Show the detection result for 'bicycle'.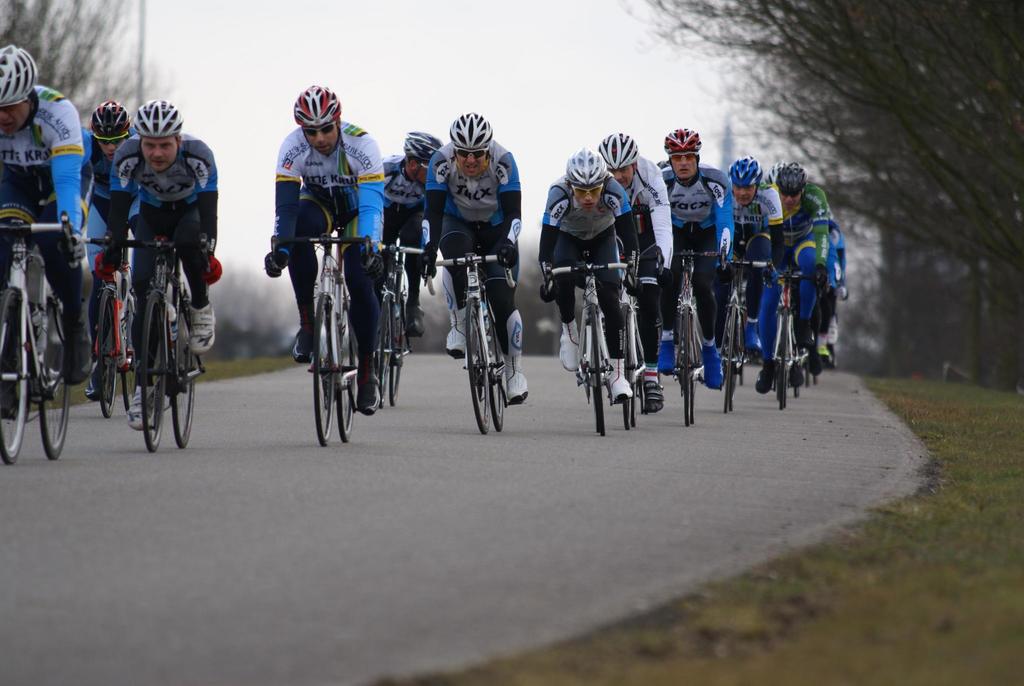
crop(374, 231, 429, 409).
